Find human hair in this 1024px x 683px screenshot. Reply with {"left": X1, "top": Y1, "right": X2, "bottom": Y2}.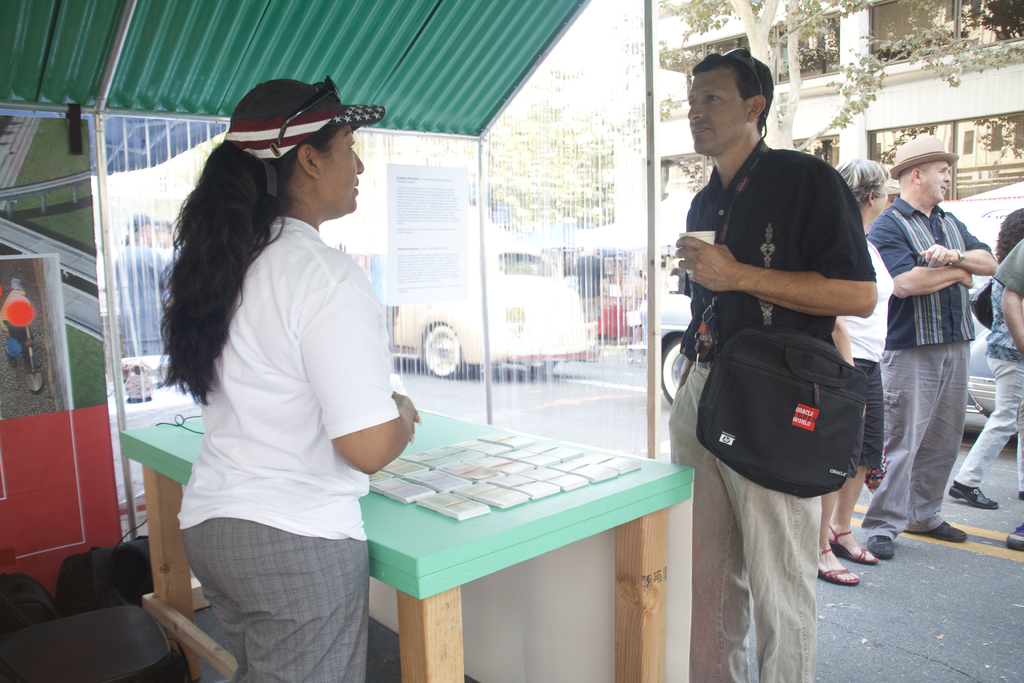
{"left": 689, "top": 52, "right": 774, "bottom": 138}.
